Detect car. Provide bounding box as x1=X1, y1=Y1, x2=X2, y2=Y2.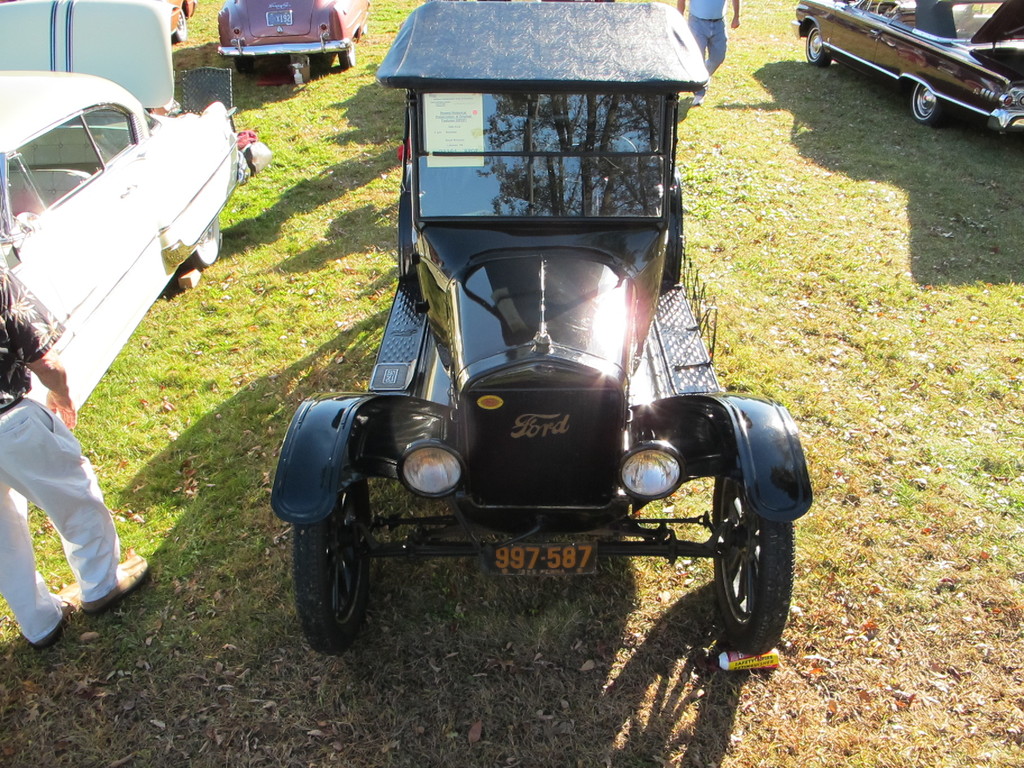
x1=0, y1=0, x2=252, y2=428.
